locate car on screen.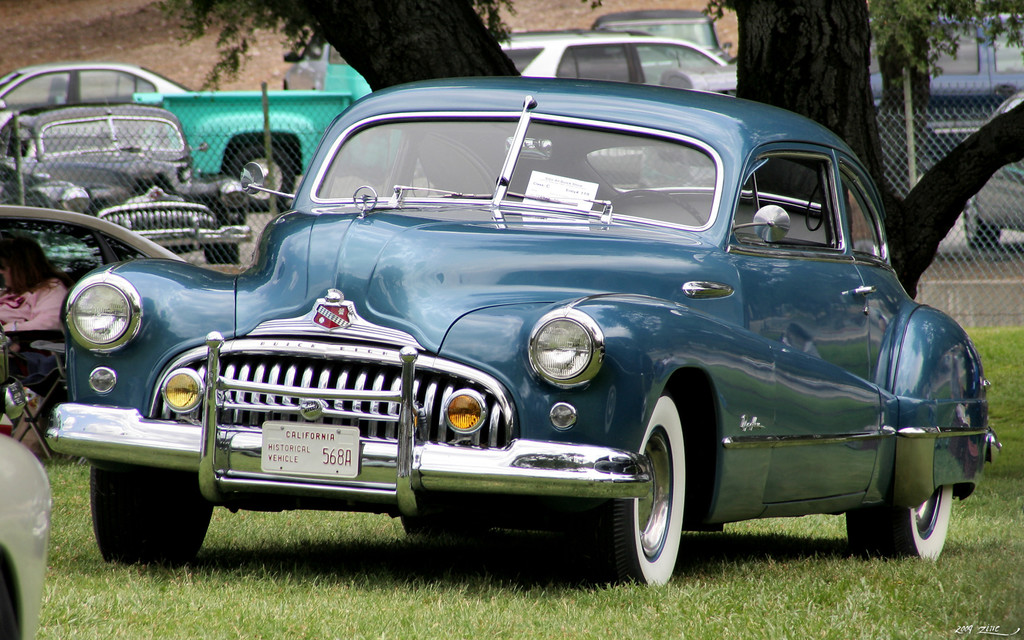
On screen at BBox(589, 3, 728, 39).
